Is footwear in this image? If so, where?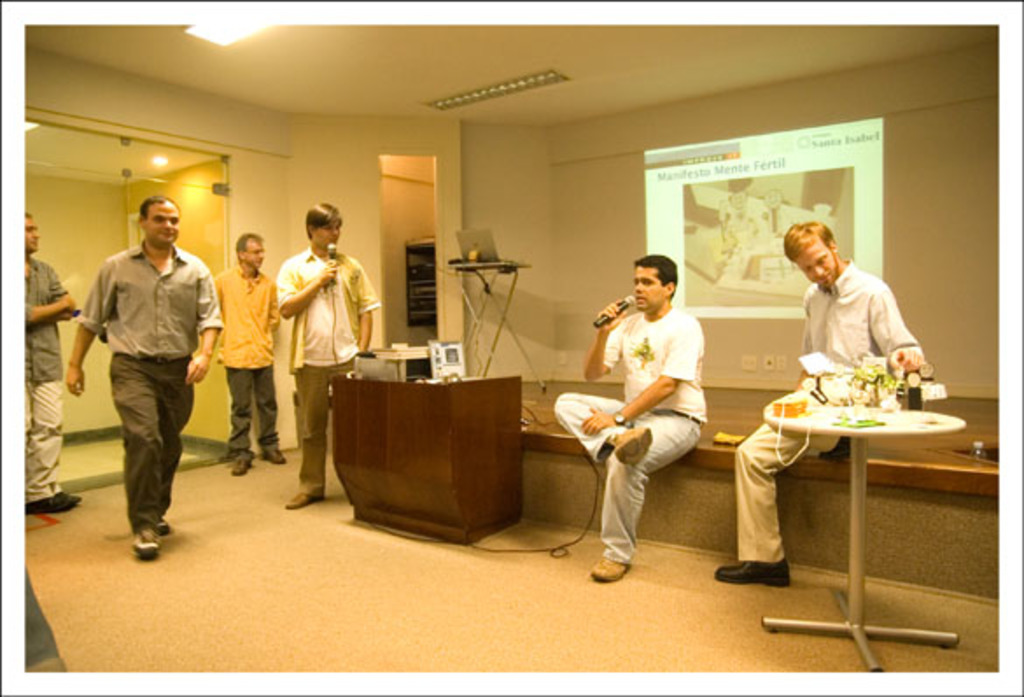
Yes, at <box>812,433,851,459</box>.
